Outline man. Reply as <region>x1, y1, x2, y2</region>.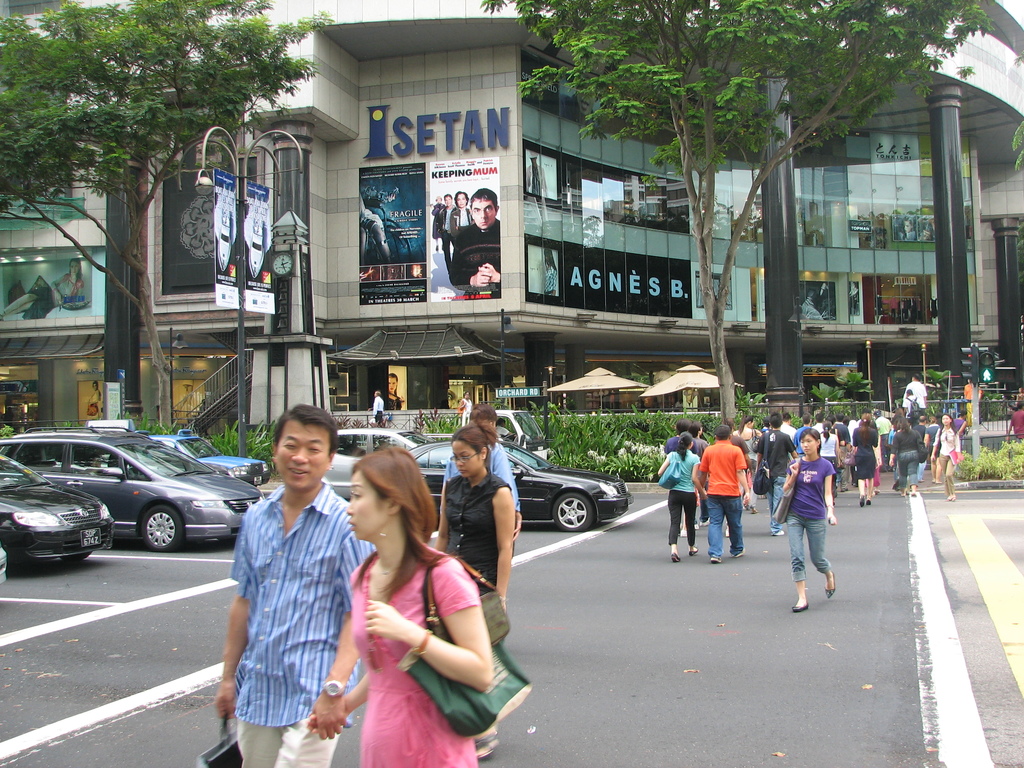
<region>794, 412, 811, 460</region>.
